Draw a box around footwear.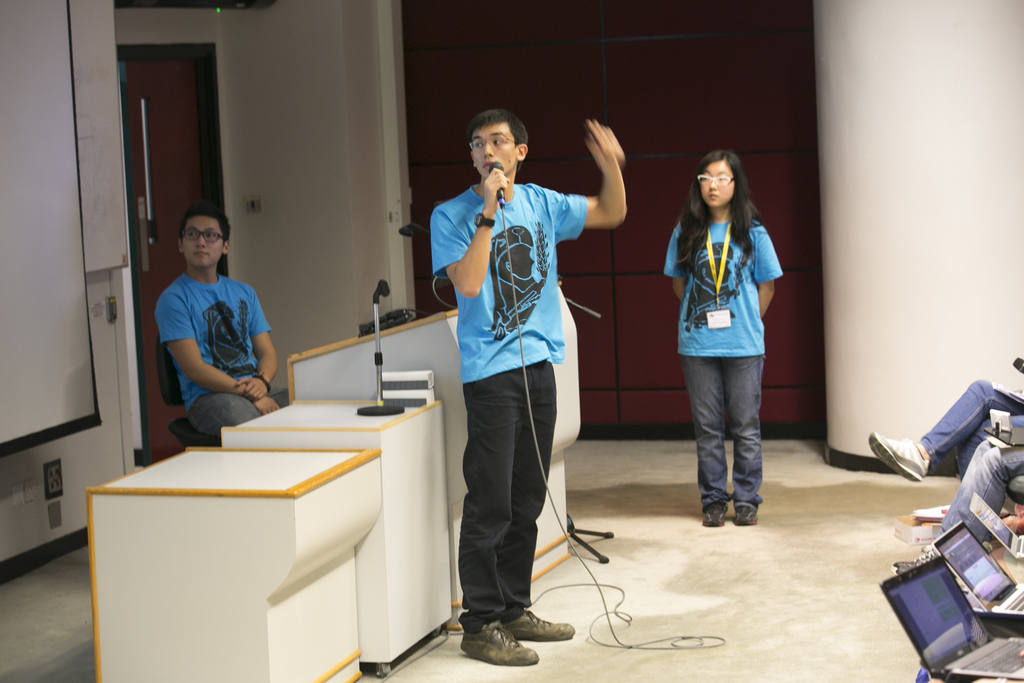
x1=733, y1=503, x2=757, y2=525.
